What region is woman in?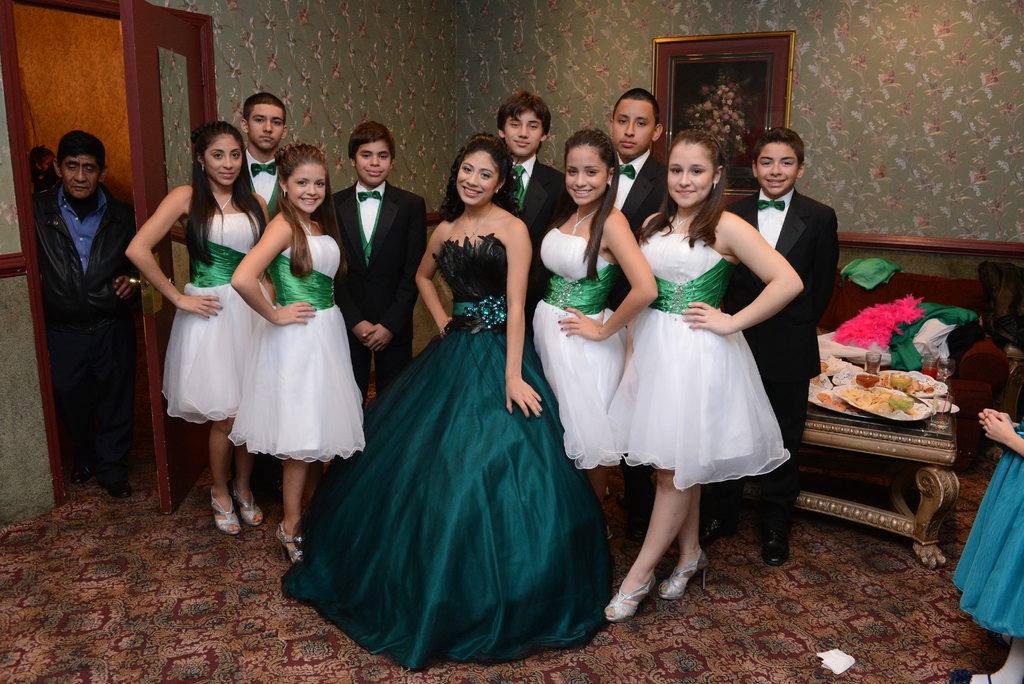
bbox=[535, 121, 649, 541].
